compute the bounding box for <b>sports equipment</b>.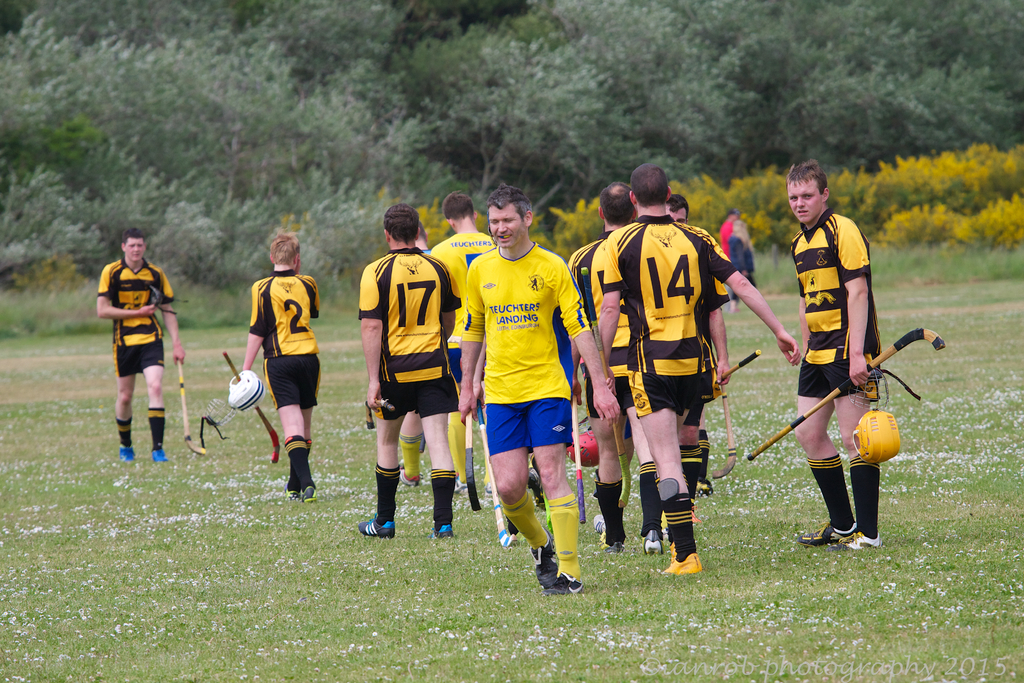
223,345,278,459.
